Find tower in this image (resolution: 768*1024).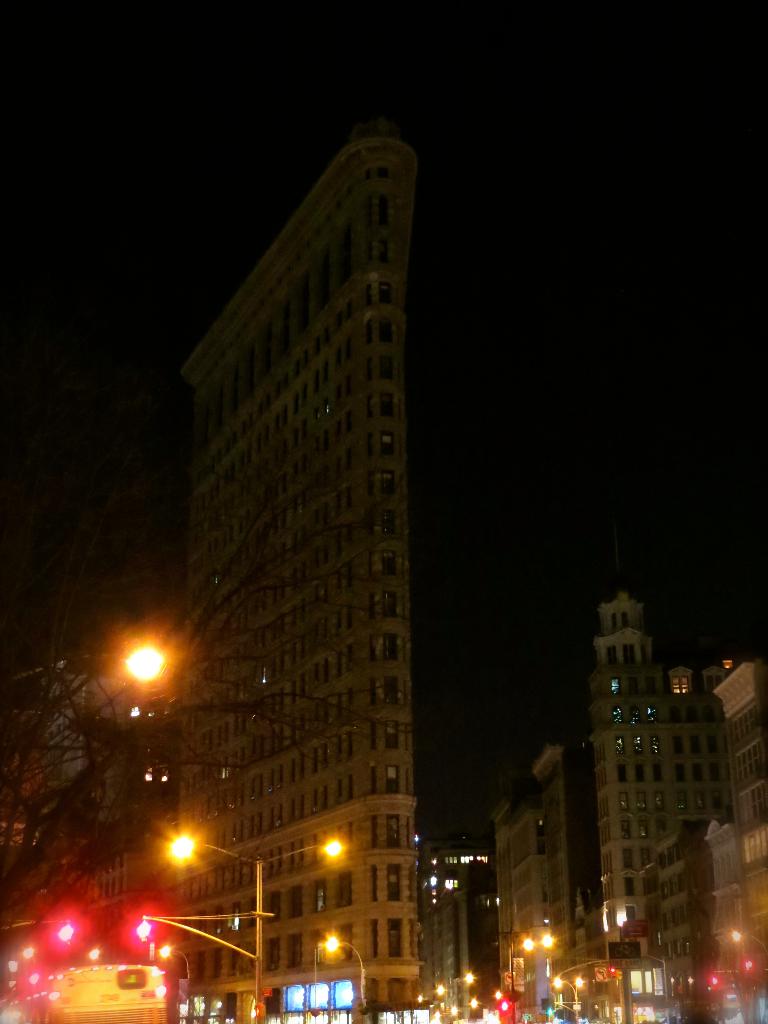
(172, 120, 426, 1023).
